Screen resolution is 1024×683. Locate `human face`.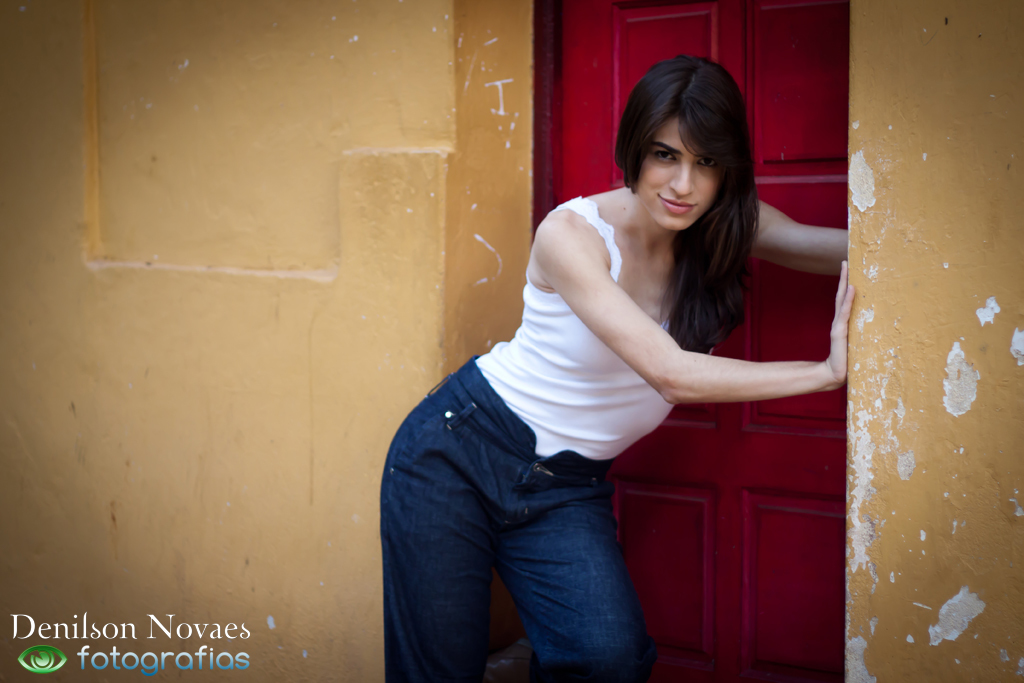
crop(634, 118, 711, 232).
